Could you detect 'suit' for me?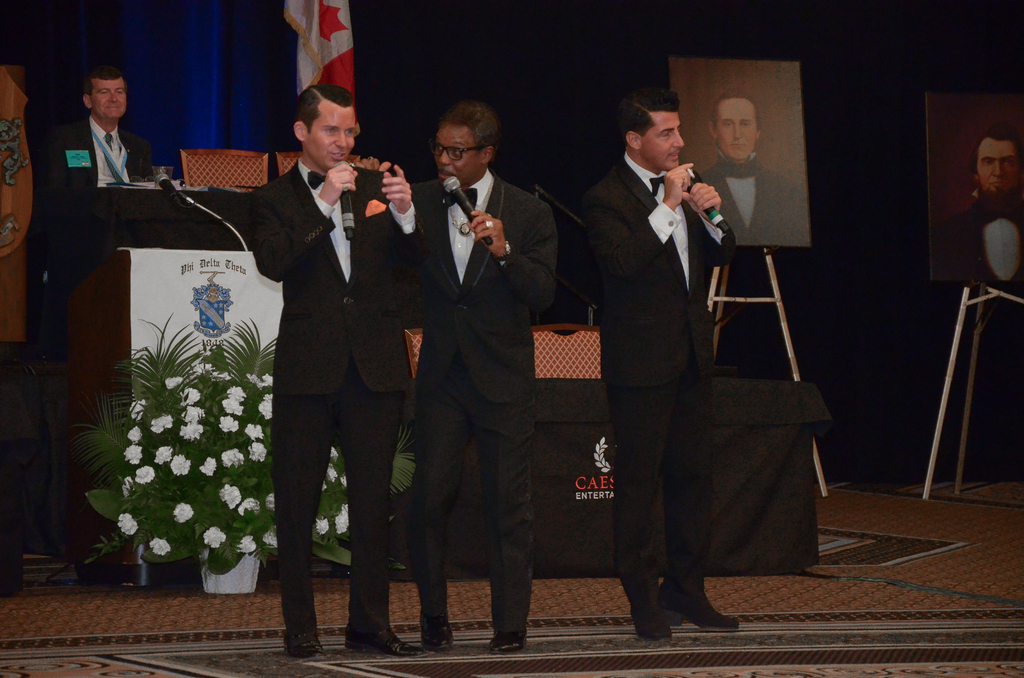
Detection result: x1=227 y1=98 x2=406 y2=632.
